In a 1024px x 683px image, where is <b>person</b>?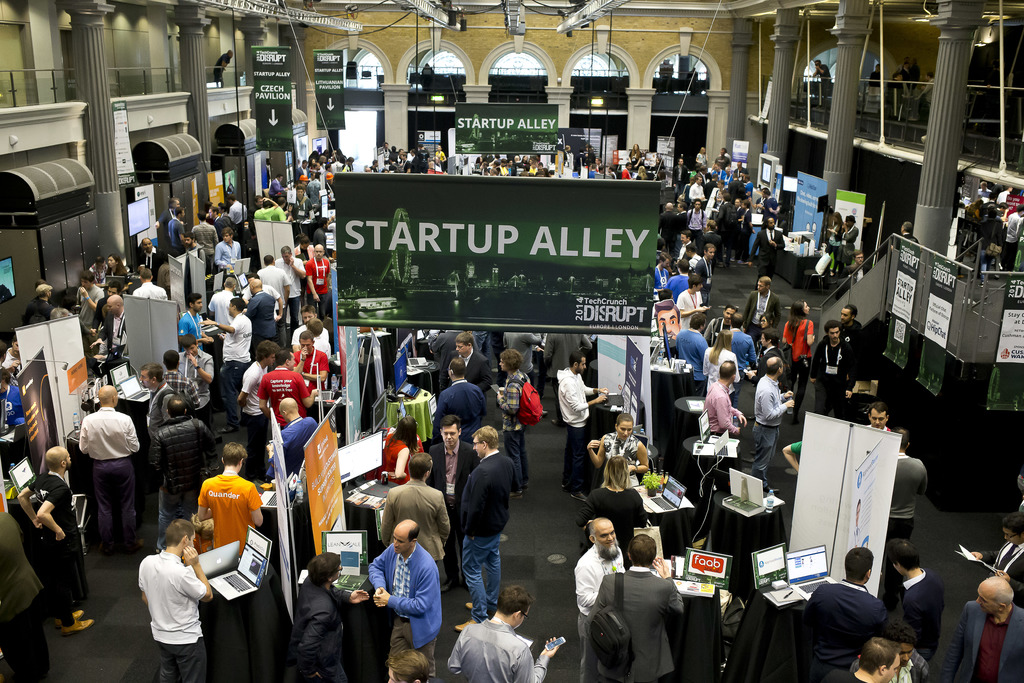
x1=909 y1=71 x2=938 y2=115.
